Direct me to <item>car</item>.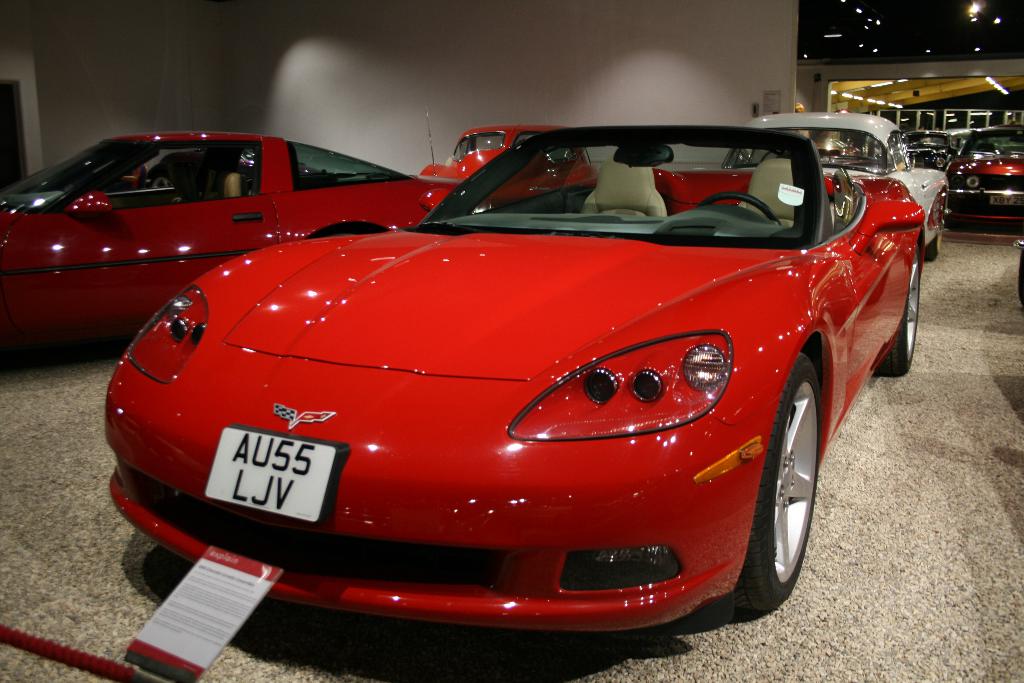
Direction: [719, 111, 950, 254].
